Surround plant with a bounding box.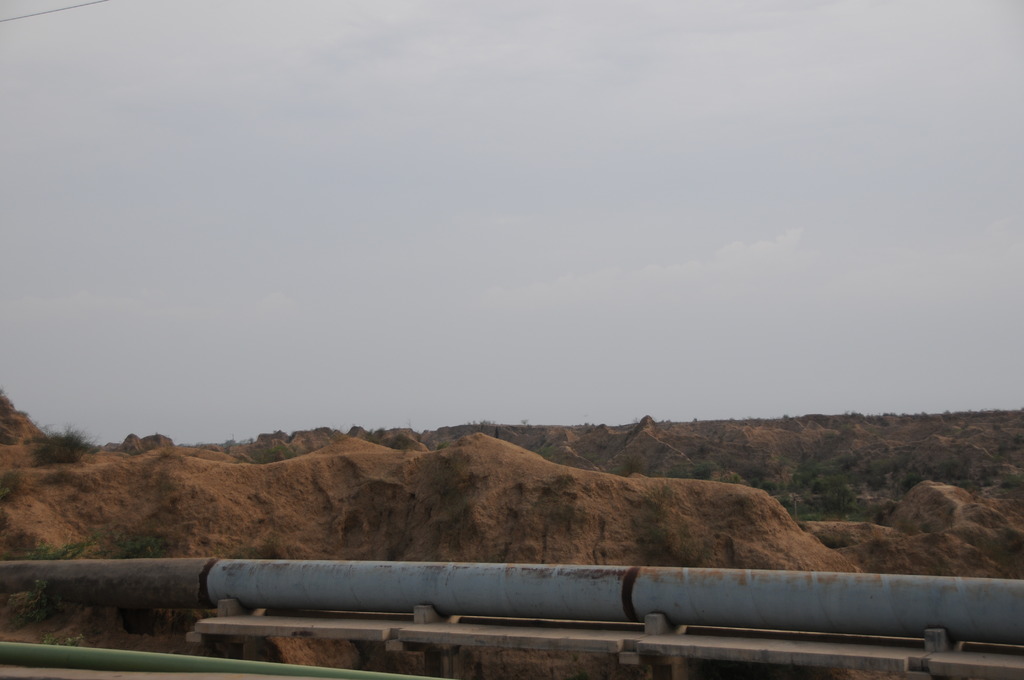
bbox=(100, 524, 173, 563).
